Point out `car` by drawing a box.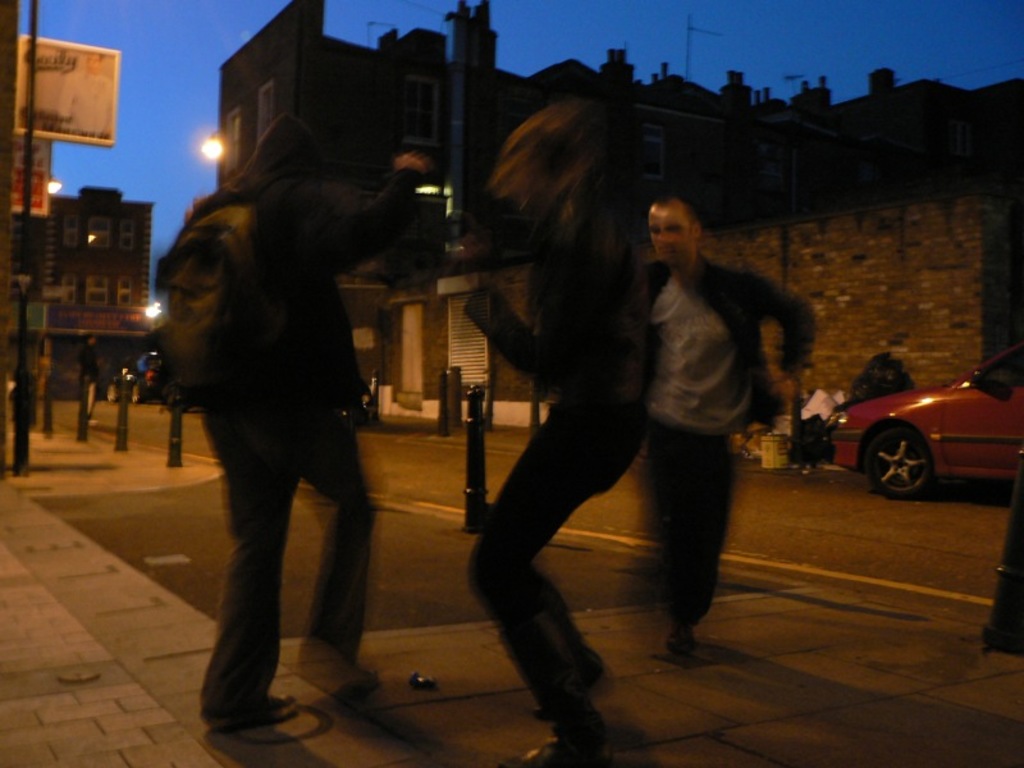
detection(818, 348, 1018, 517).
